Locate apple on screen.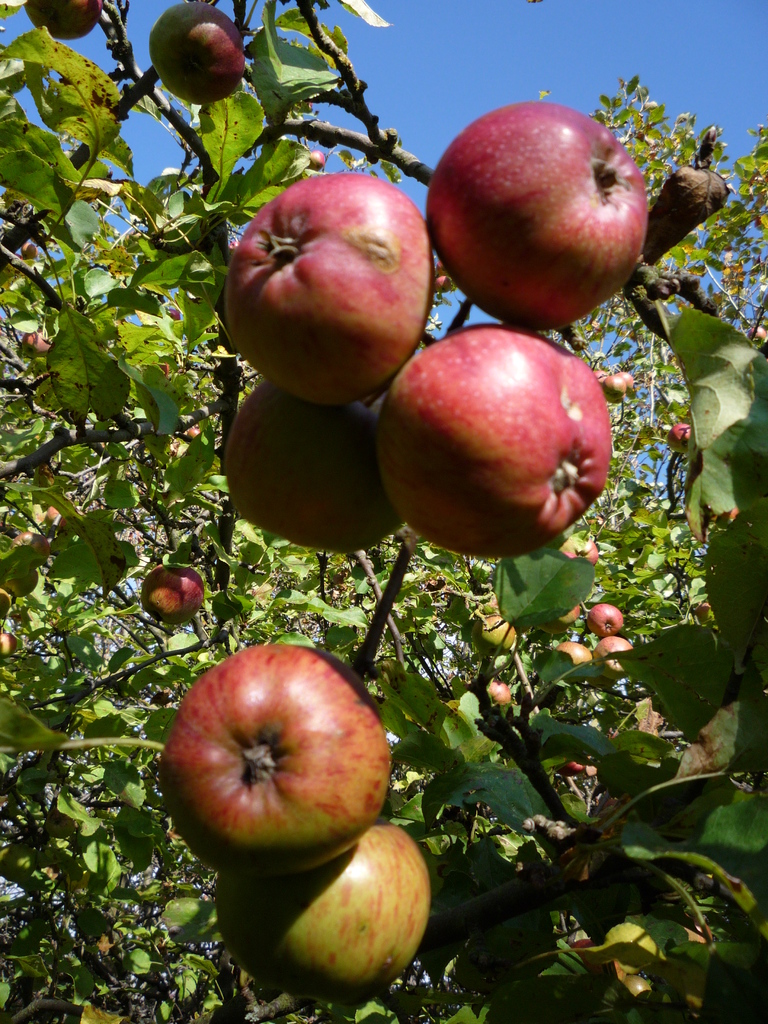
On screen at <region>44, 506, 65, 530</region>.
